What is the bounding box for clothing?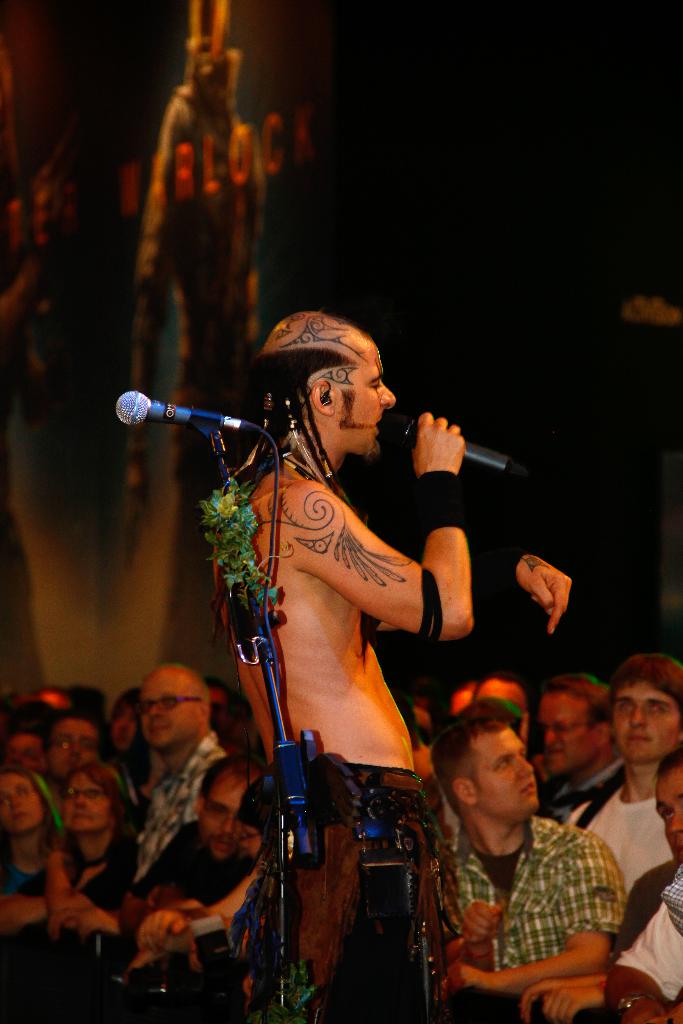
l=226, t=769, r=457, b=1023.
